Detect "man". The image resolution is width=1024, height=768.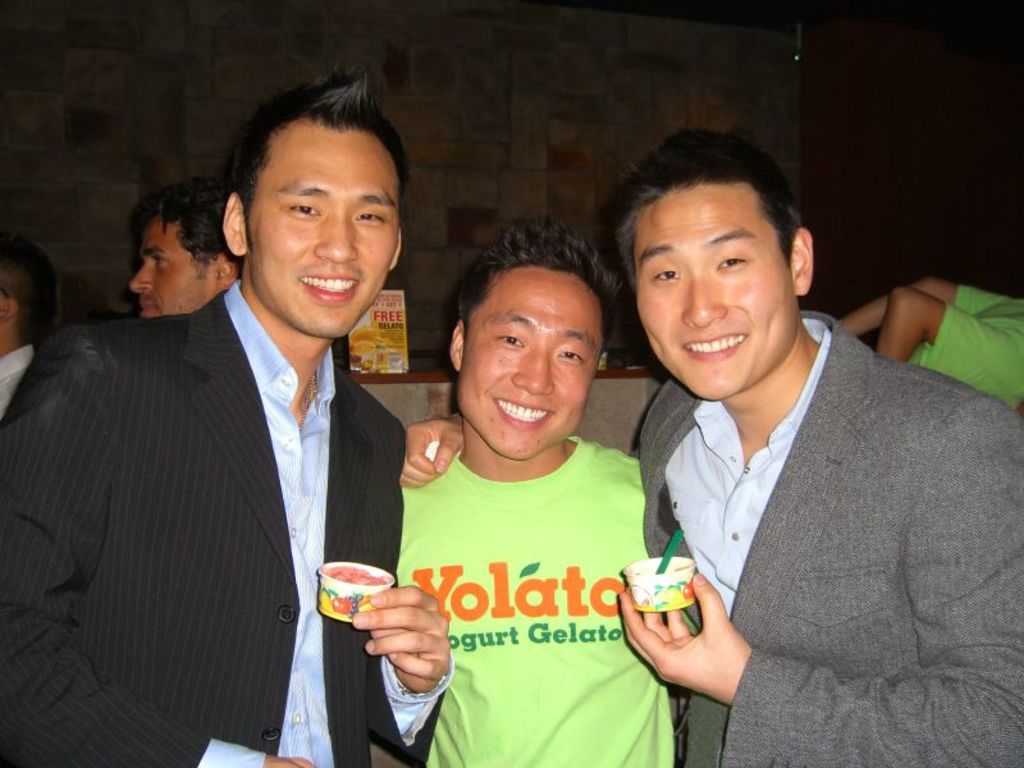
(384,233,698,767).
